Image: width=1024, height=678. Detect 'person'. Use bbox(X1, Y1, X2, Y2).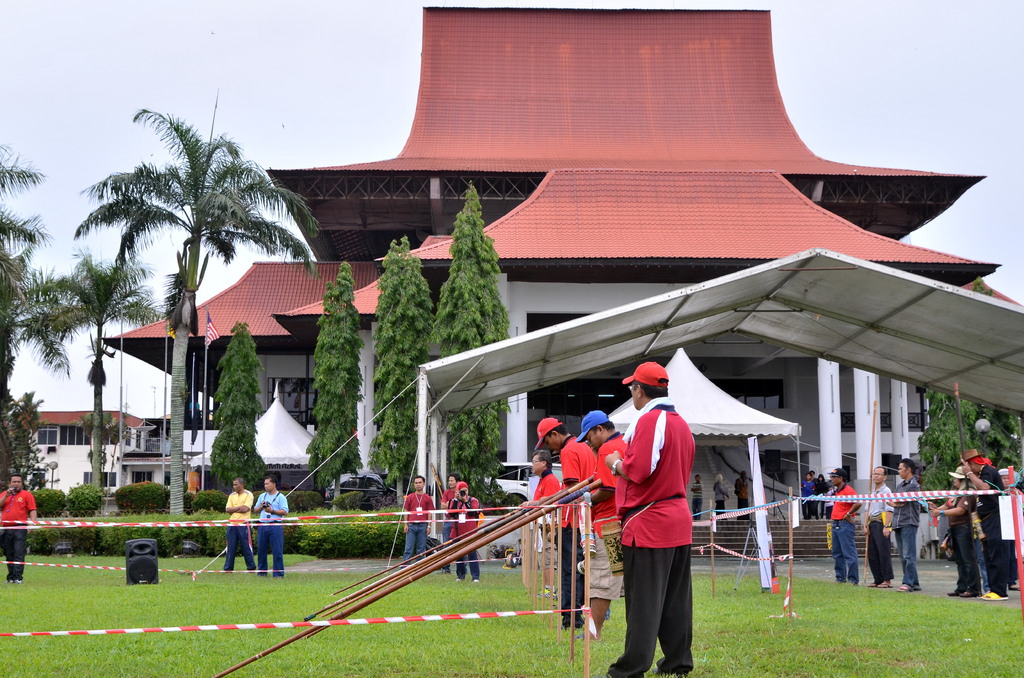
bbox(735, 471, 749, 523).
